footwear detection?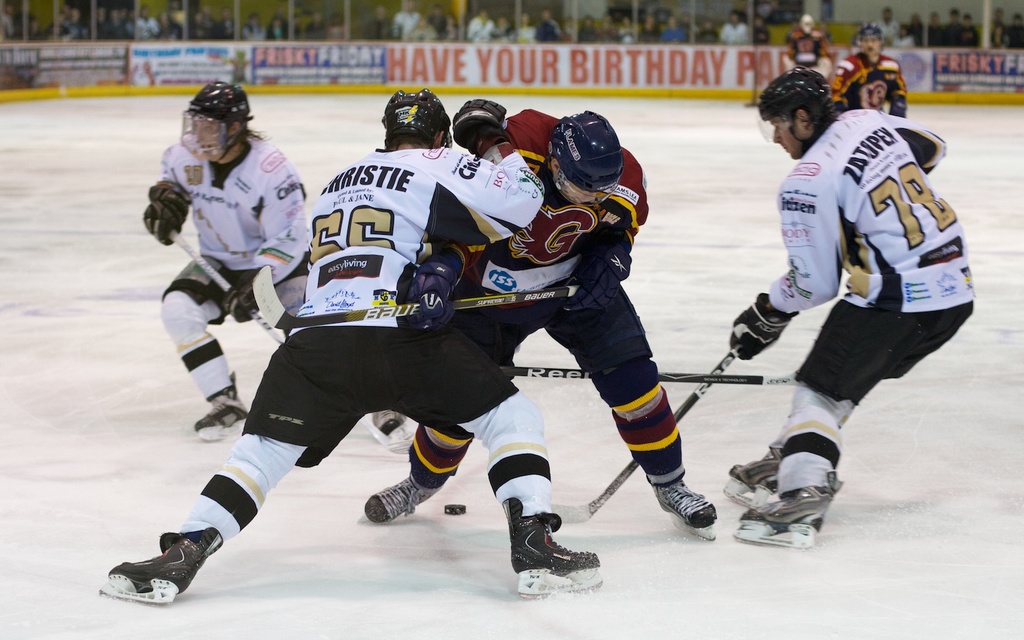
x1=363 y1=477 x2=440 y2=527
